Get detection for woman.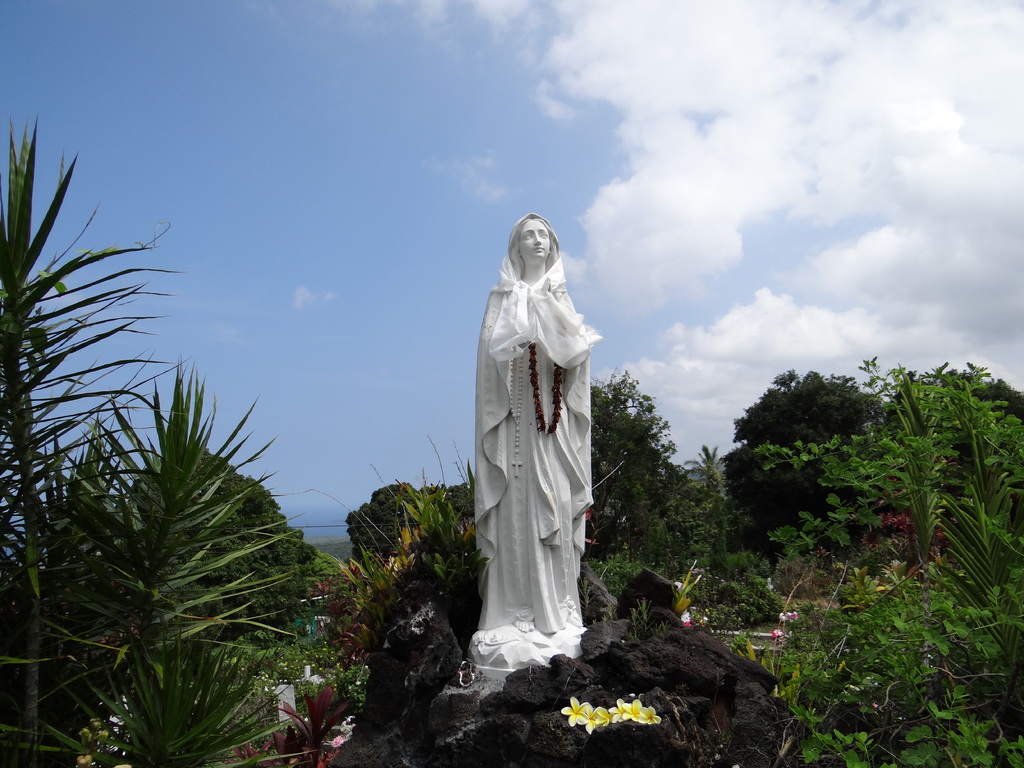
Detection: rect(463, 211, 618, 662).
